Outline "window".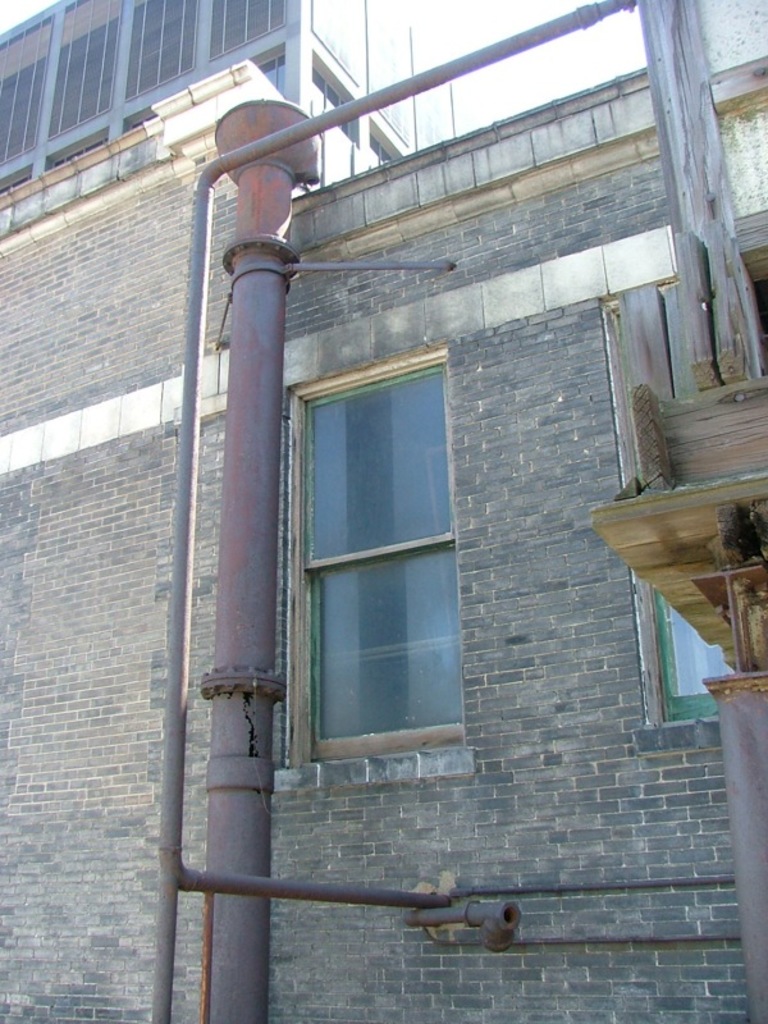
Outline: l=257, t=338, r=475, b=795.
